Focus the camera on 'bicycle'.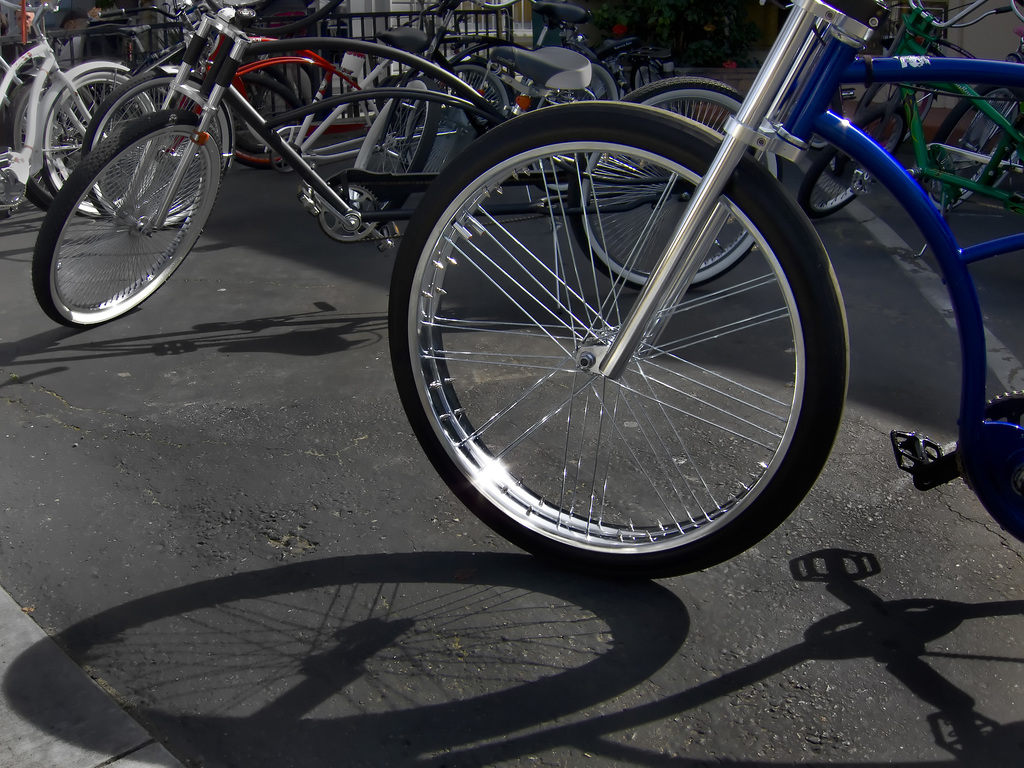
Focus region: rect(20, 38, 787, 324).
